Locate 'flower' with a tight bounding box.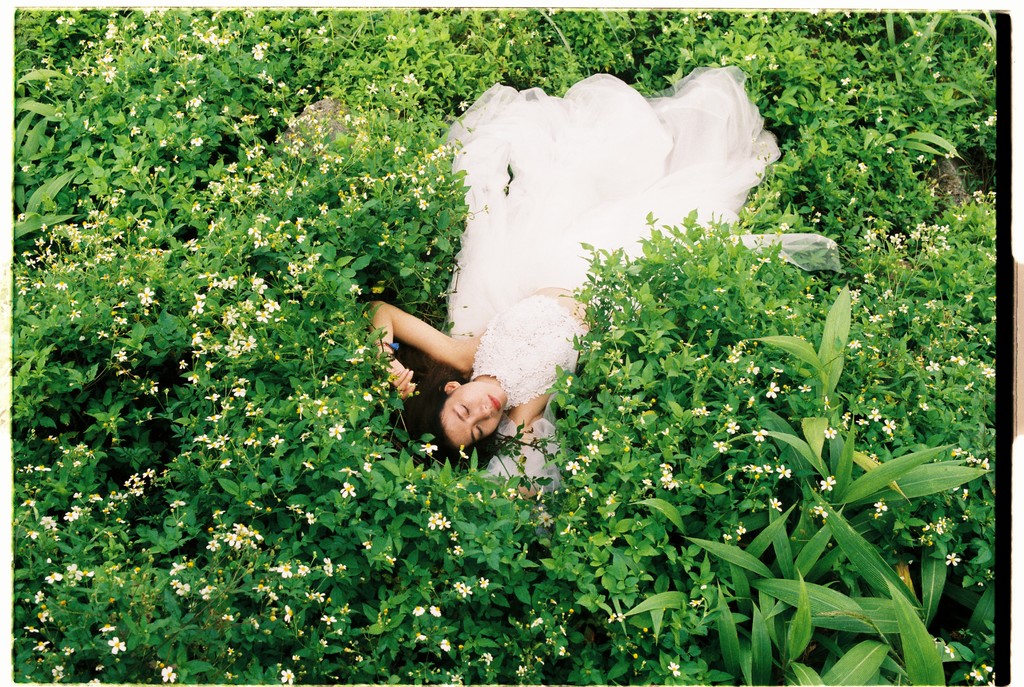
<box>303,458,311,471</box>.
